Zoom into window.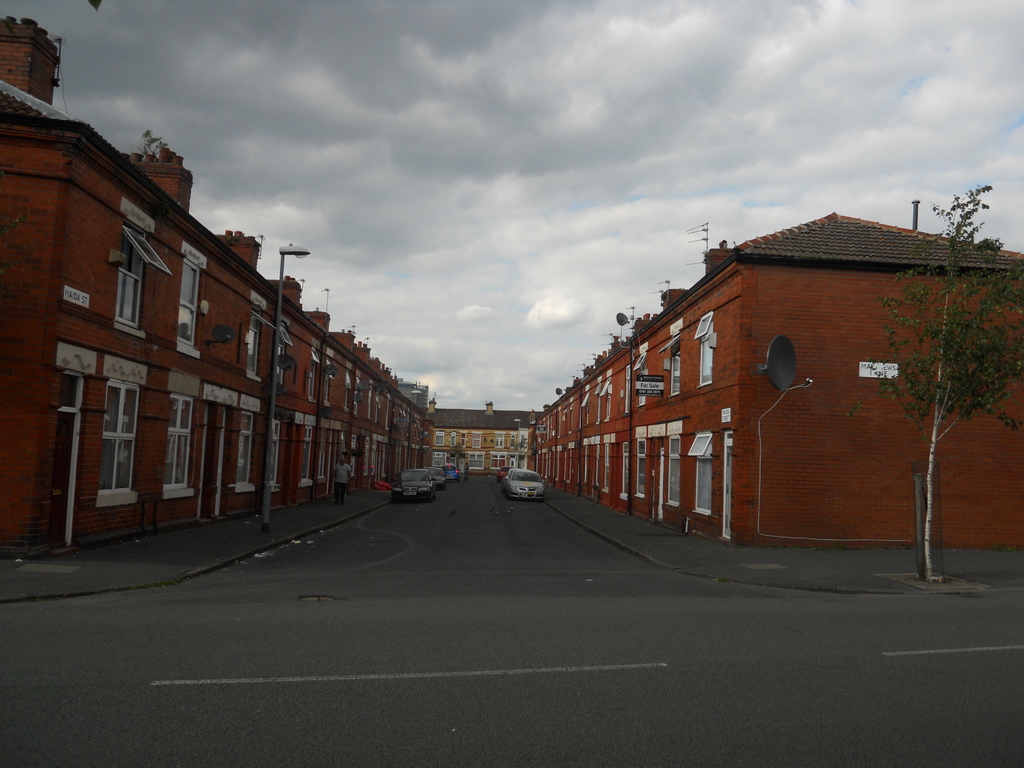
Zoom target: 621 438 632 502.
